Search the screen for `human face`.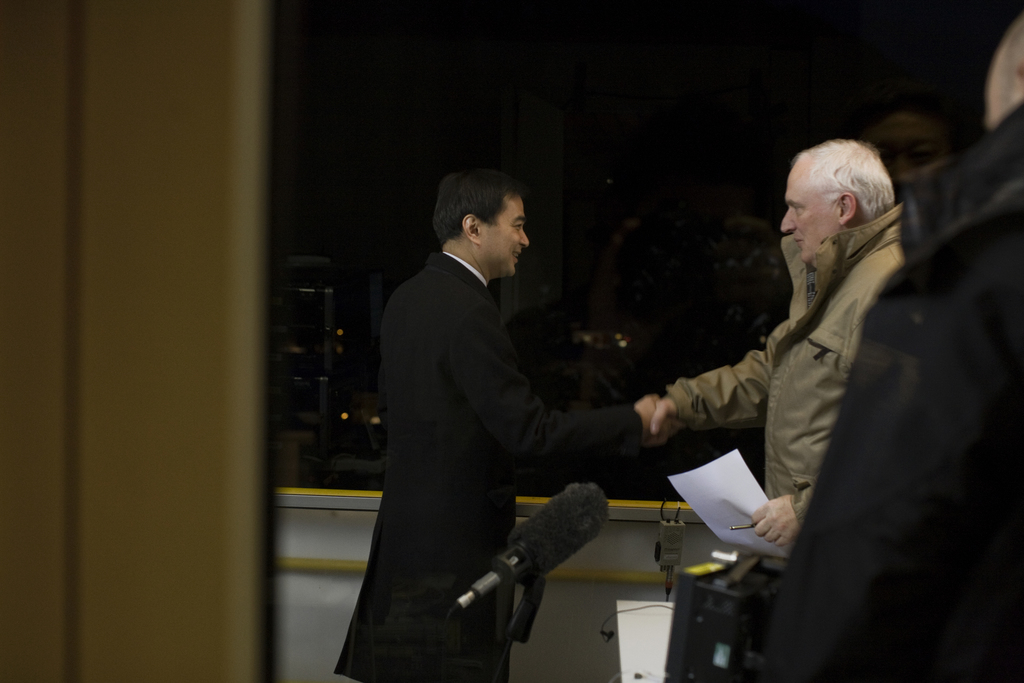
Found at [left=990, top=13, right=1023, bottom=120].
